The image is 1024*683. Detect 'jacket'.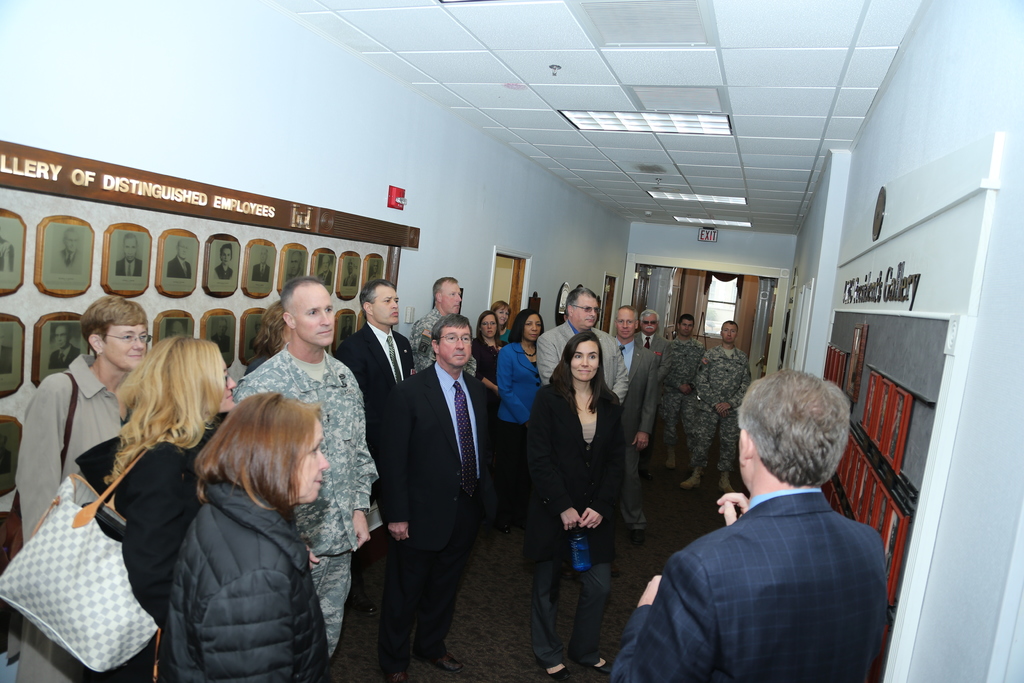
Detection: bbox=[525, 382, 624, 563].
